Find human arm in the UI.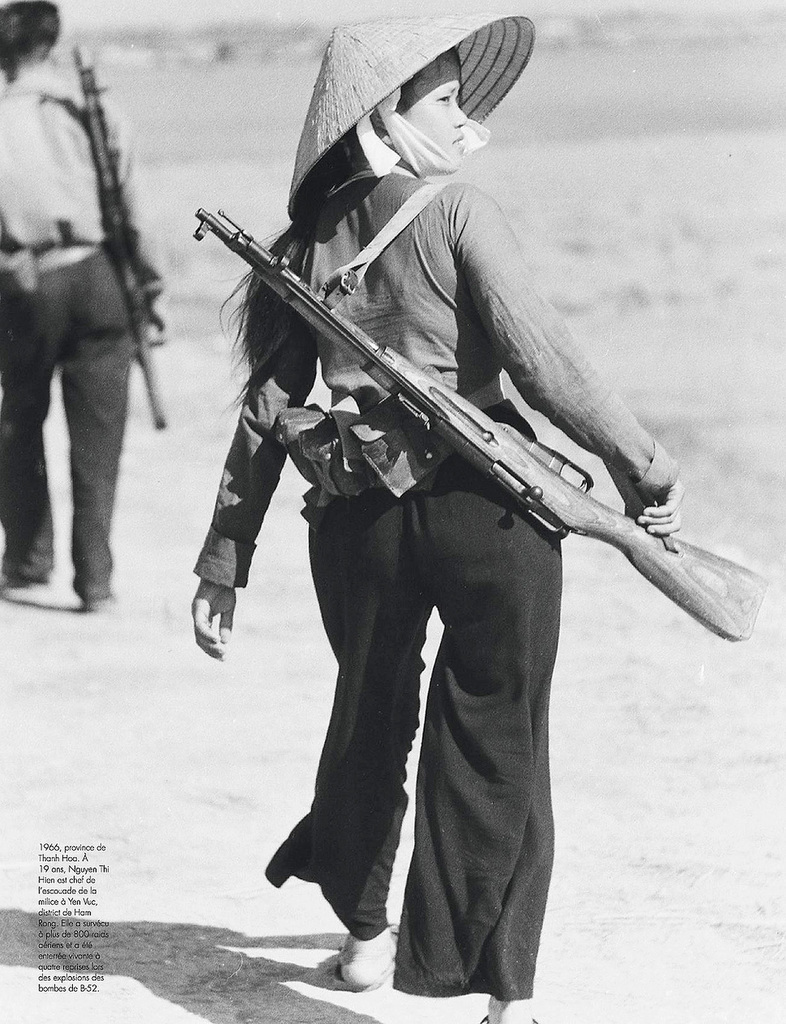
UI element at <region>189, 225, 316, 655</region>.
